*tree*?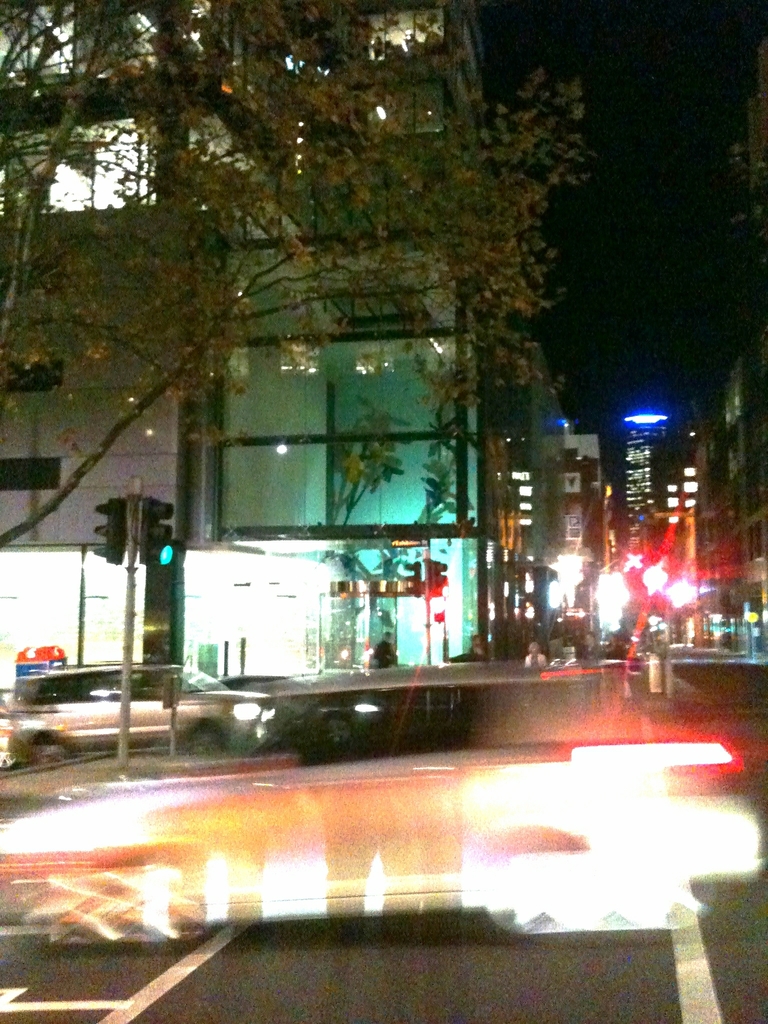
detection(0, 1, 598, 545)
